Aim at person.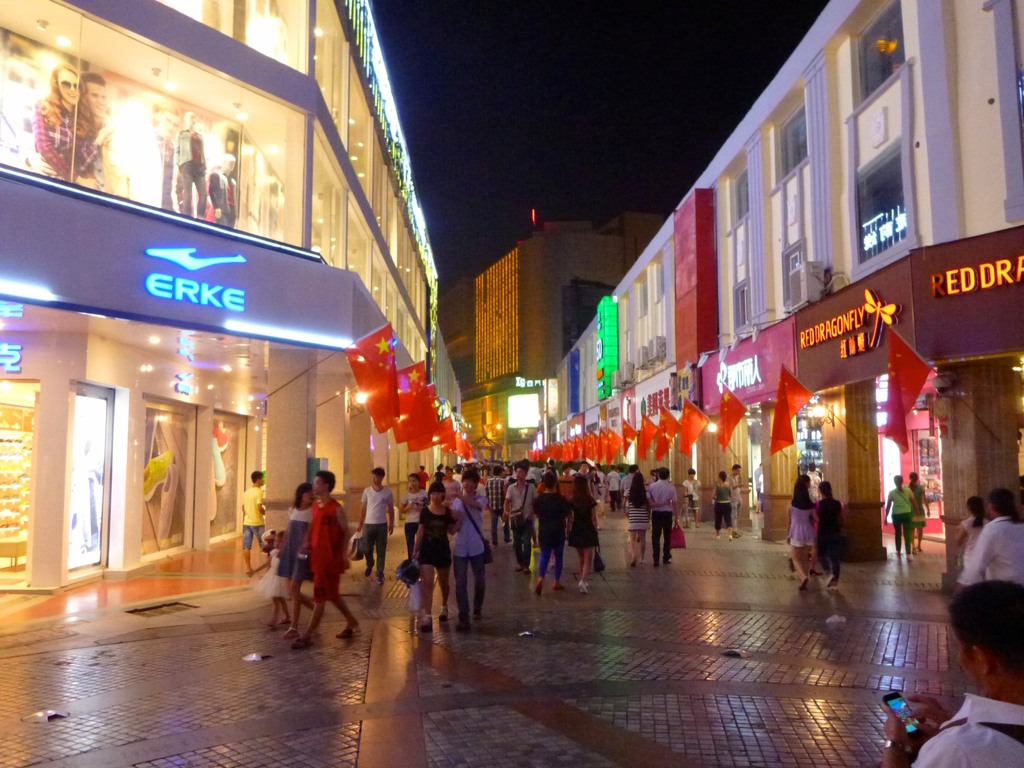
Aimed at 33, 60, 97, 192.
